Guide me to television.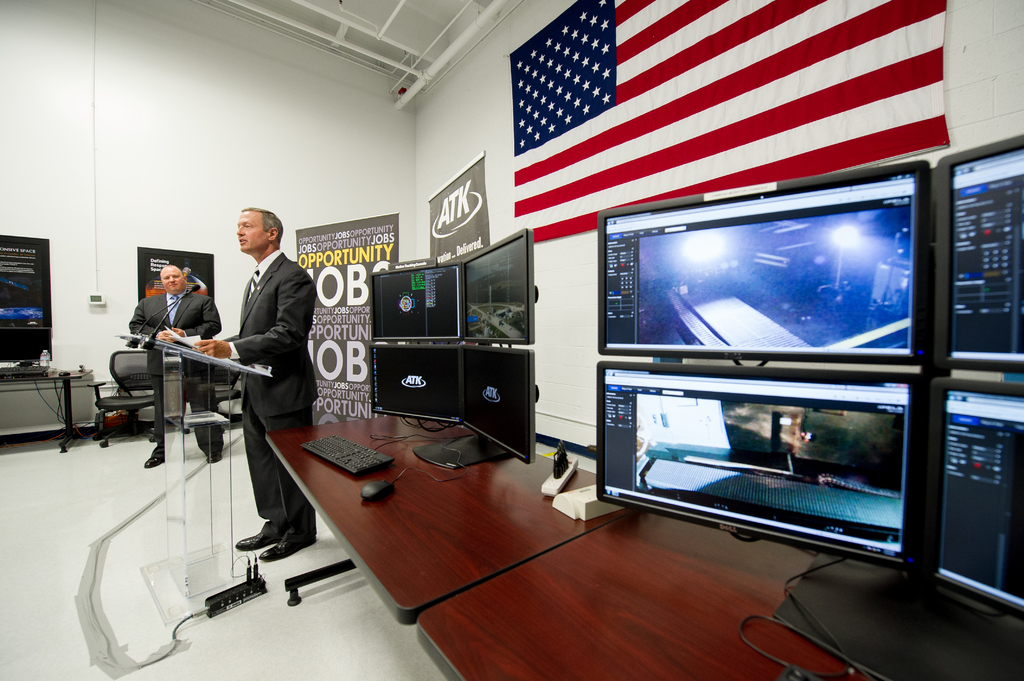
Guidance: pyautogui.locateOnScreen(919, 129, 1023, 385).
